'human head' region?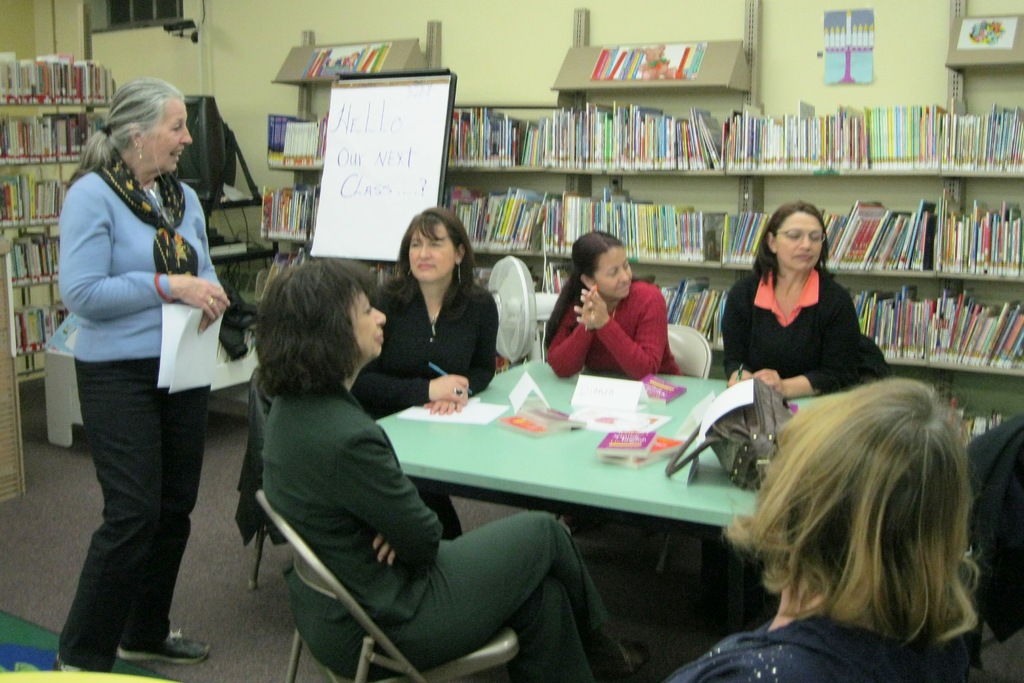
bbox(404, 201, 477, 279)
